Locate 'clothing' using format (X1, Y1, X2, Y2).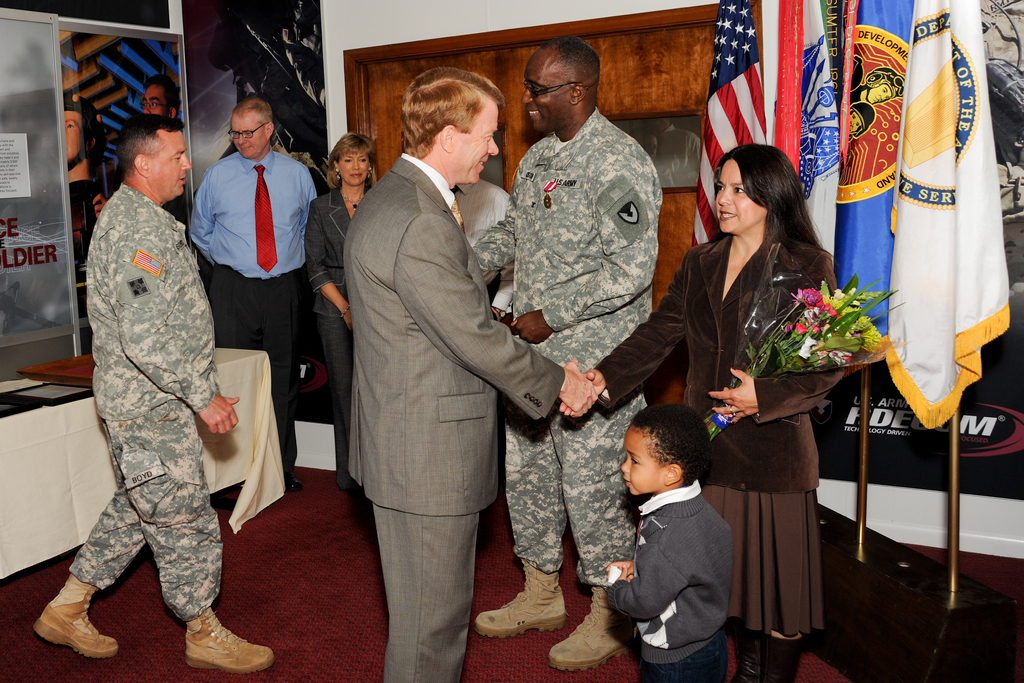
(300, 184, 375, 495).
